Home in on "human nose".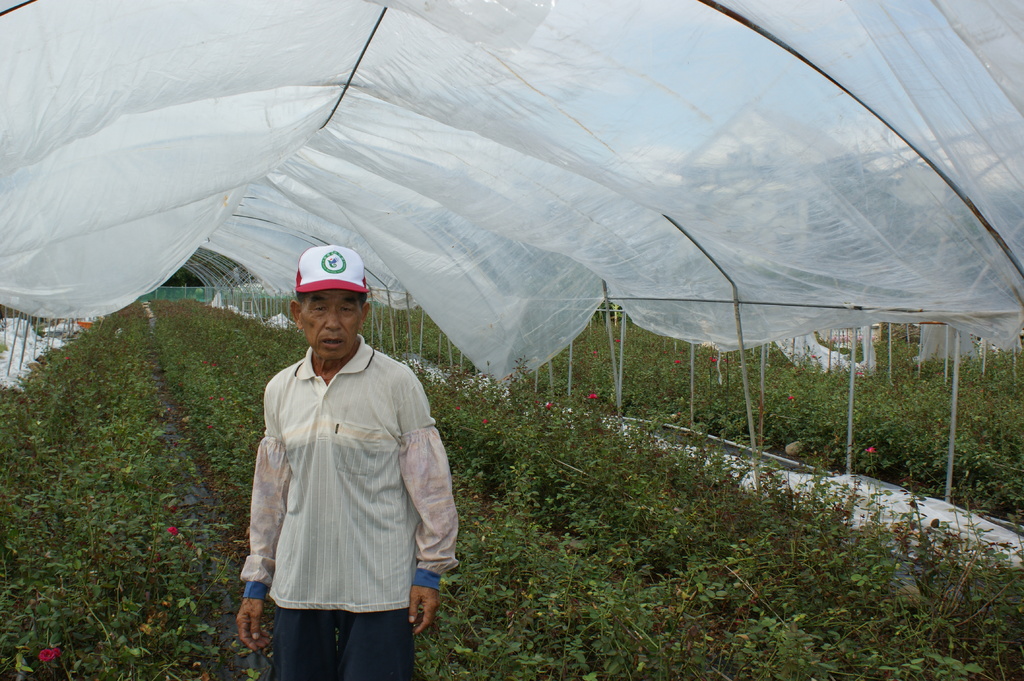
Homed in at (325,301,342,333).
